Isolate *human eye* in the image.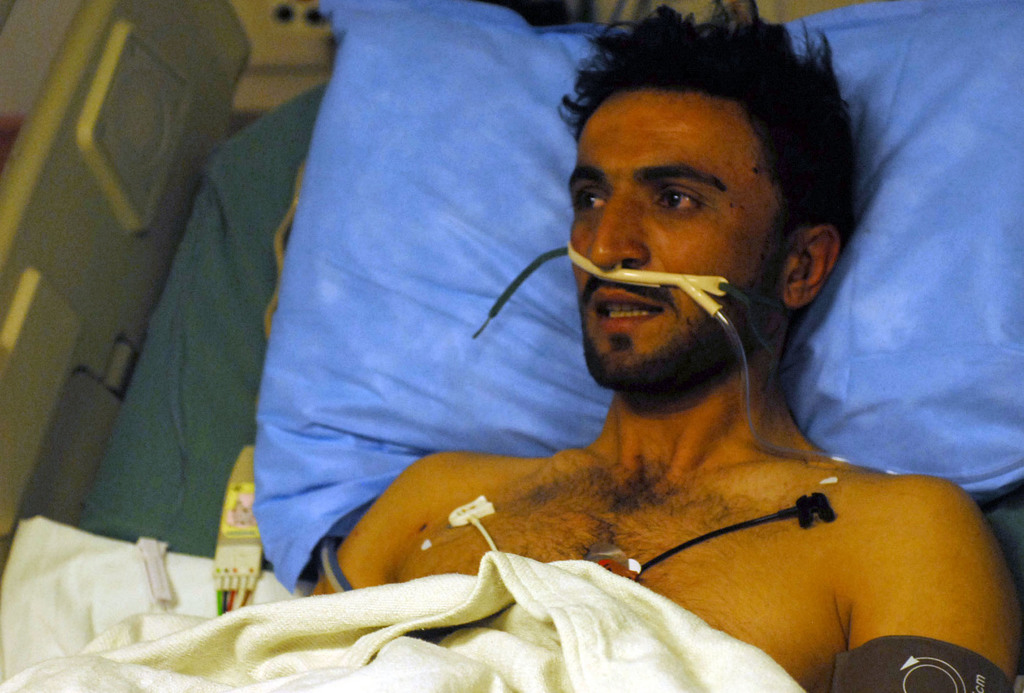
Isolated region: bbox(563, 181, 612, 217).
